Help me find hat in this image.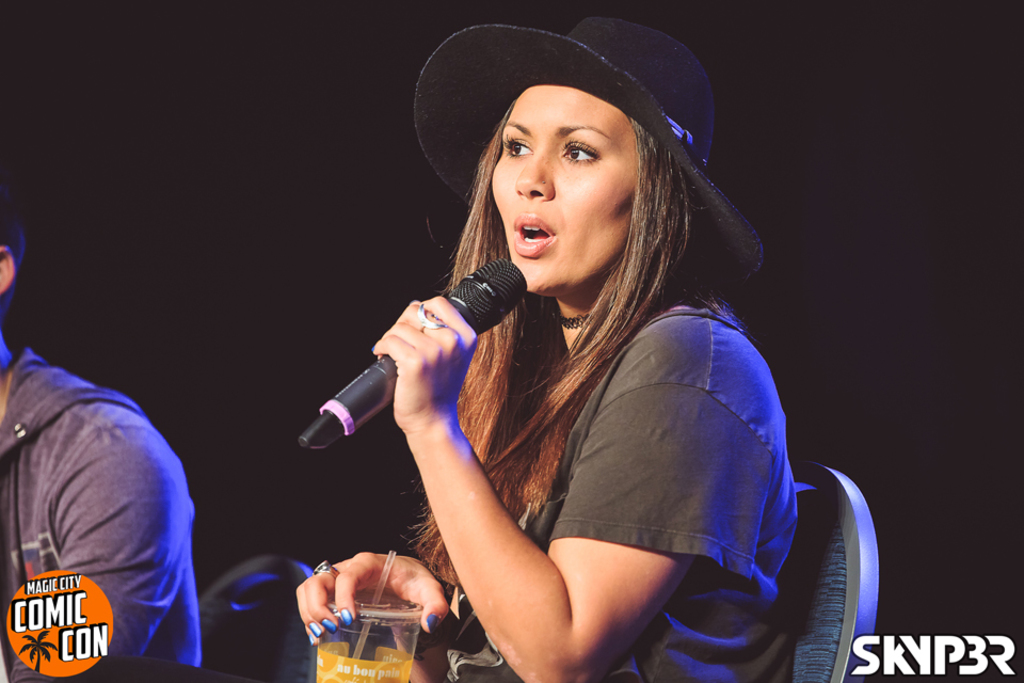
Found it: (x1=409, y1=11, x2=756, y2=351).
